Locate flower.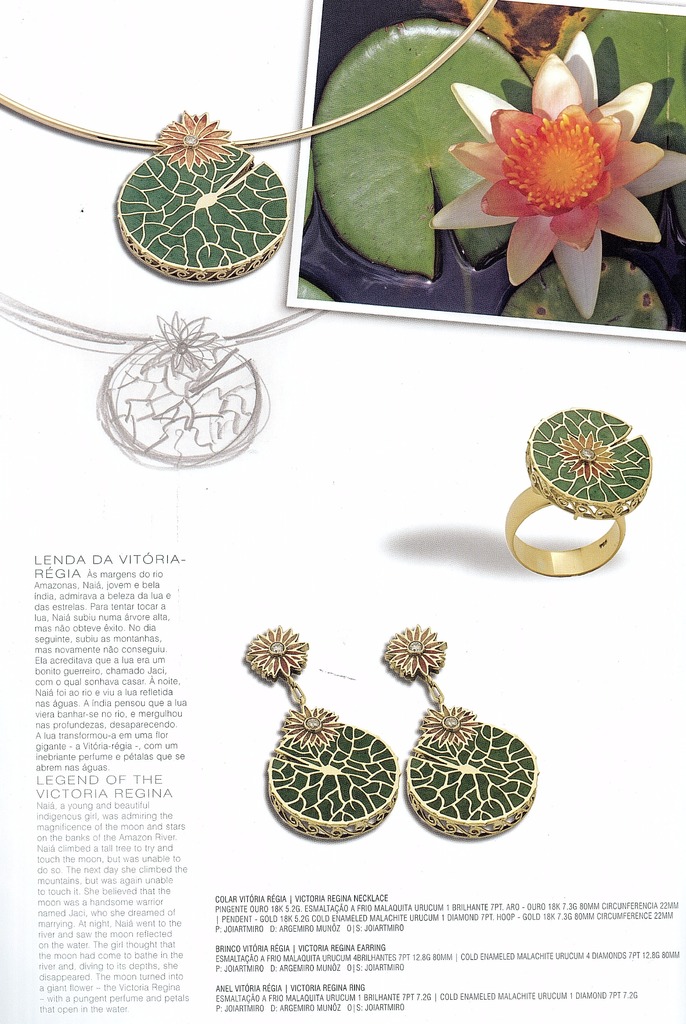
Bounding box: box=[283, 701, 350, 753].
